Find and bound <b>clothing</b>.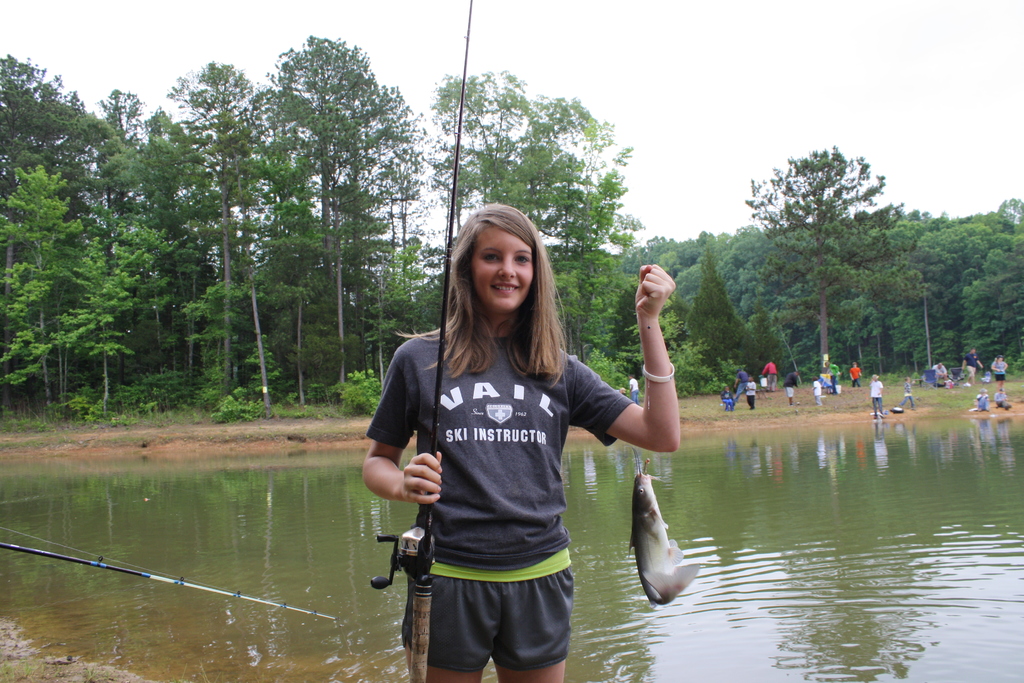
Bound: crop(762, 363, 774, 390).
